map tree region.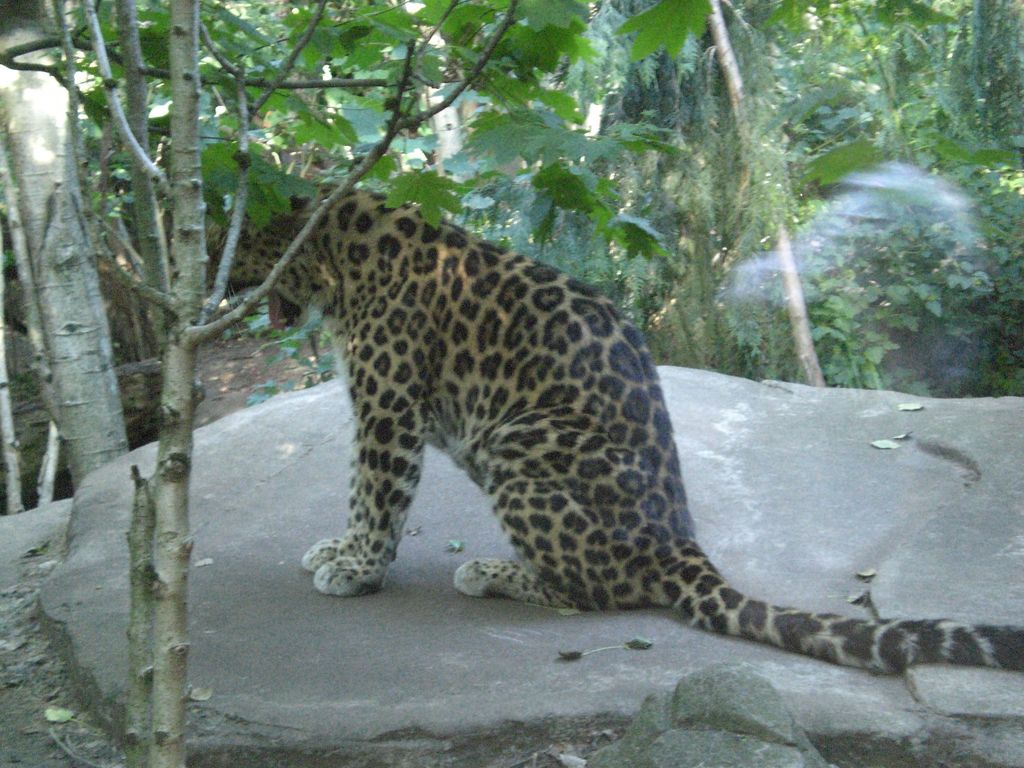
Mapped to left=0, top=0, right=130, bottom=491.
